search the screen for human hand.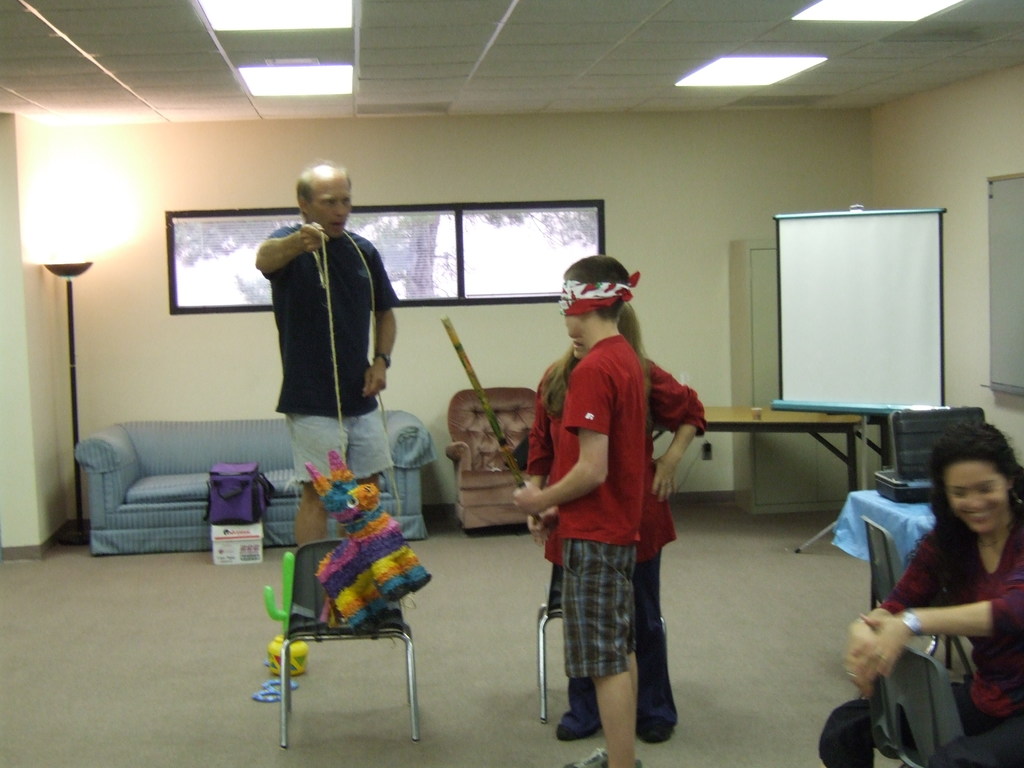
Found at <bbox>509, 477, 545, 515</bbox>.
